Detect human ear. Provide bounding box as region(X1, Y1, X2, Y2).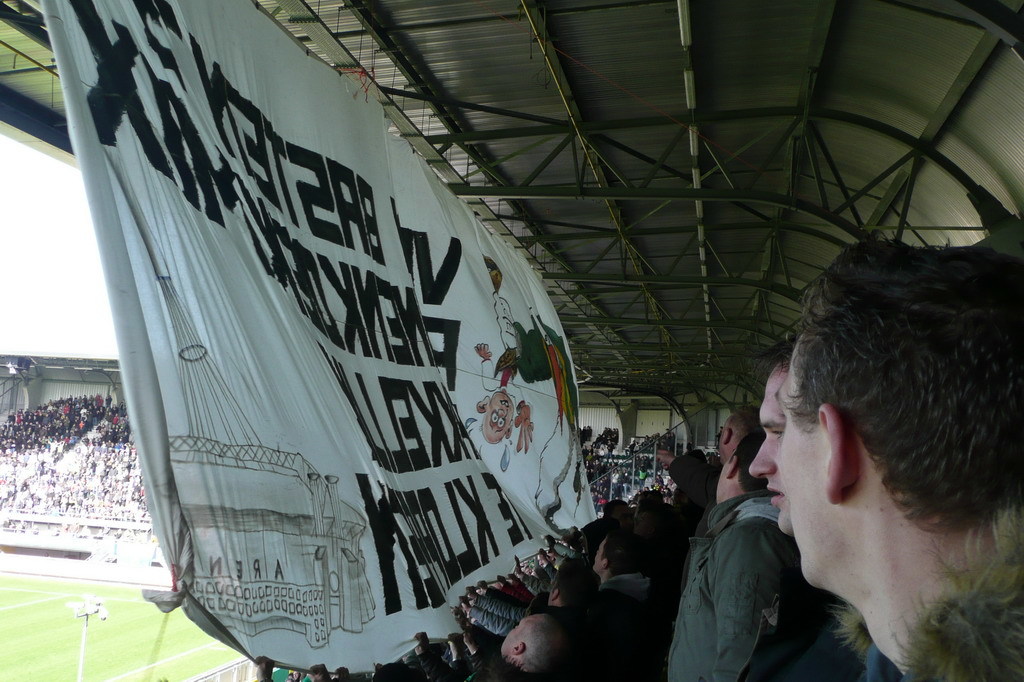
region(507, 641, 529, 656).
